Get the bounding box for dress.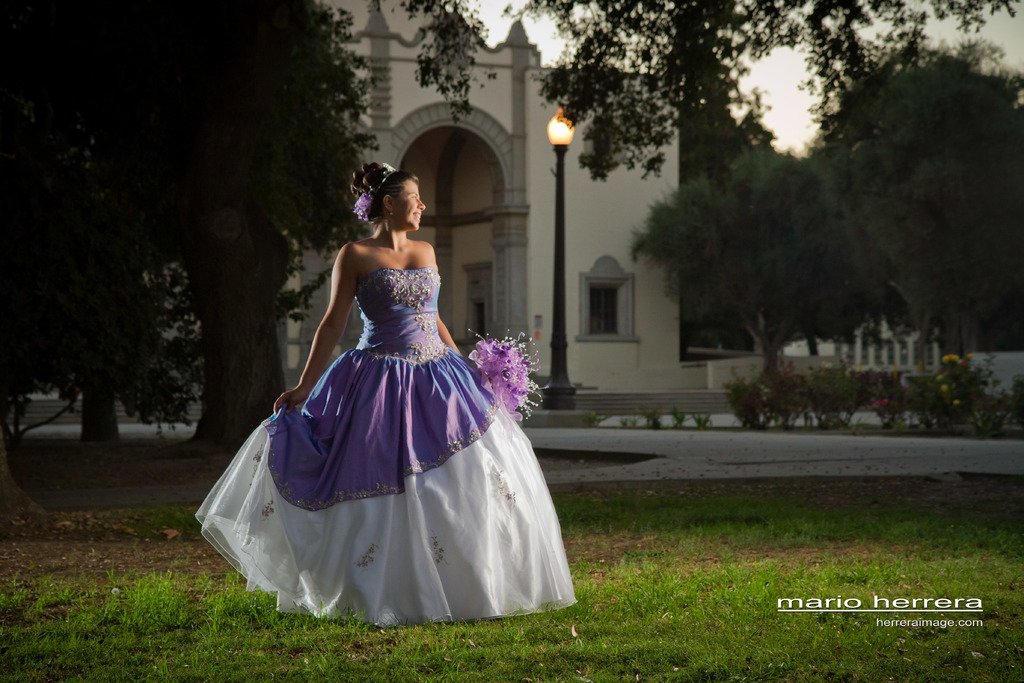
BBox(196, 265, 582, 627).
